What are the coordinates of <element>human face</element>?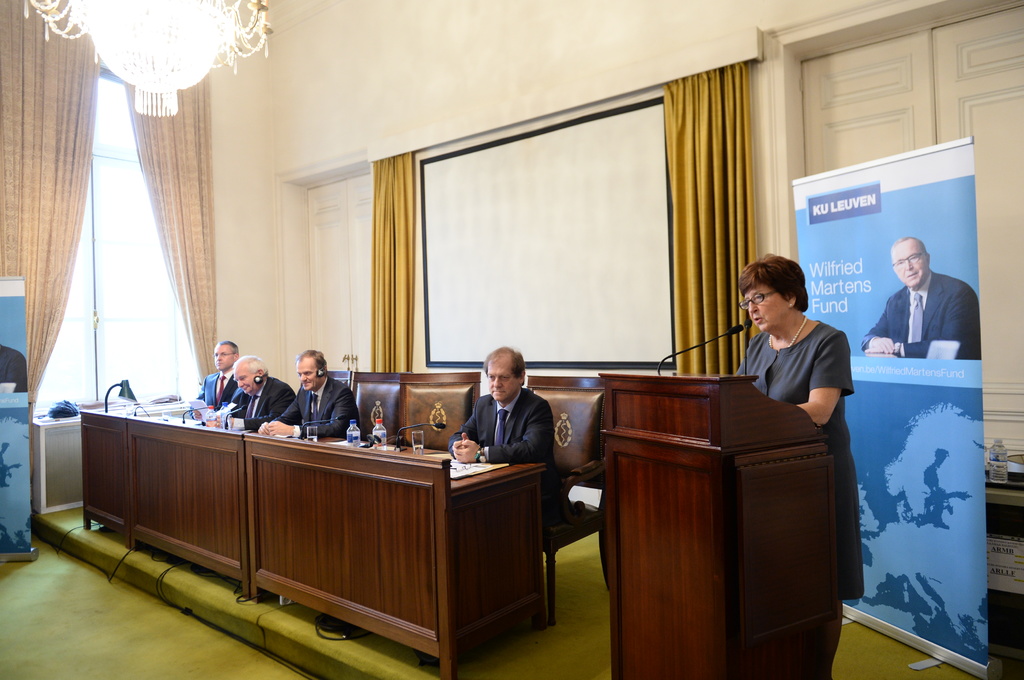
[749, 288, 781, 335].
